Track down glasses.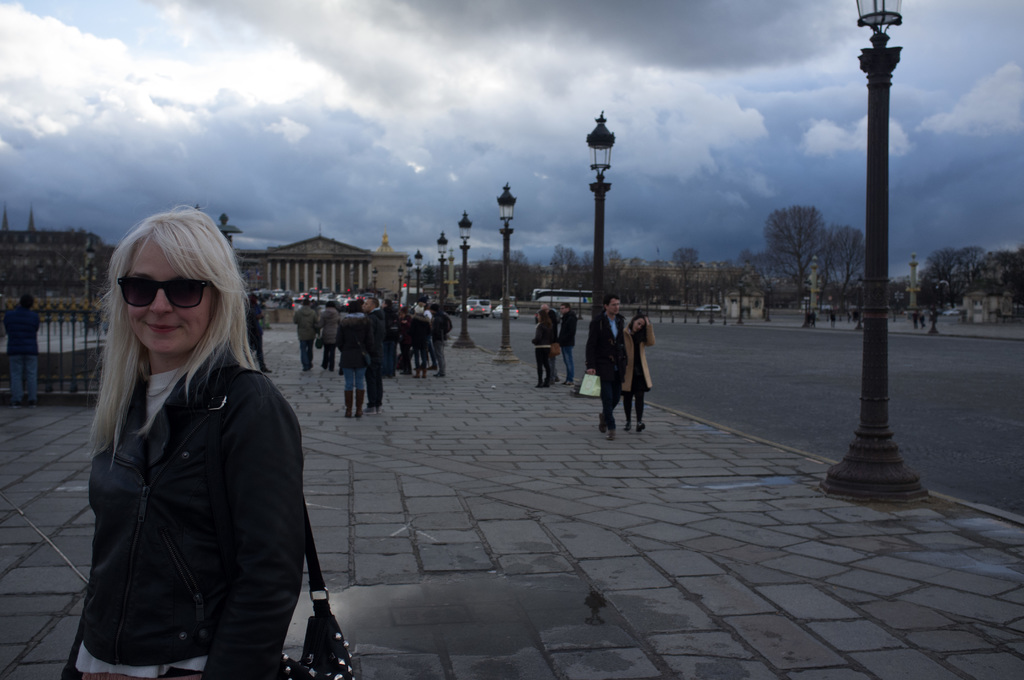
Tracked to (115,276,228,323).
